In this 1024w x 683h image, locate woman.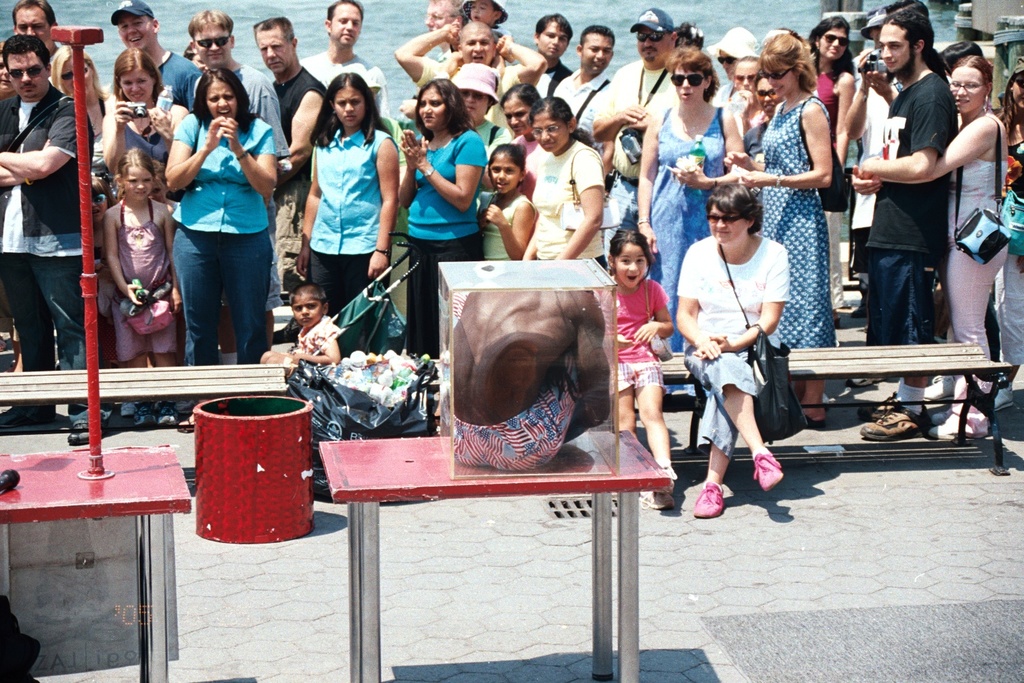
Bounding box: pyautogui.locateOnScreen(853, 53, 1010, 443).
